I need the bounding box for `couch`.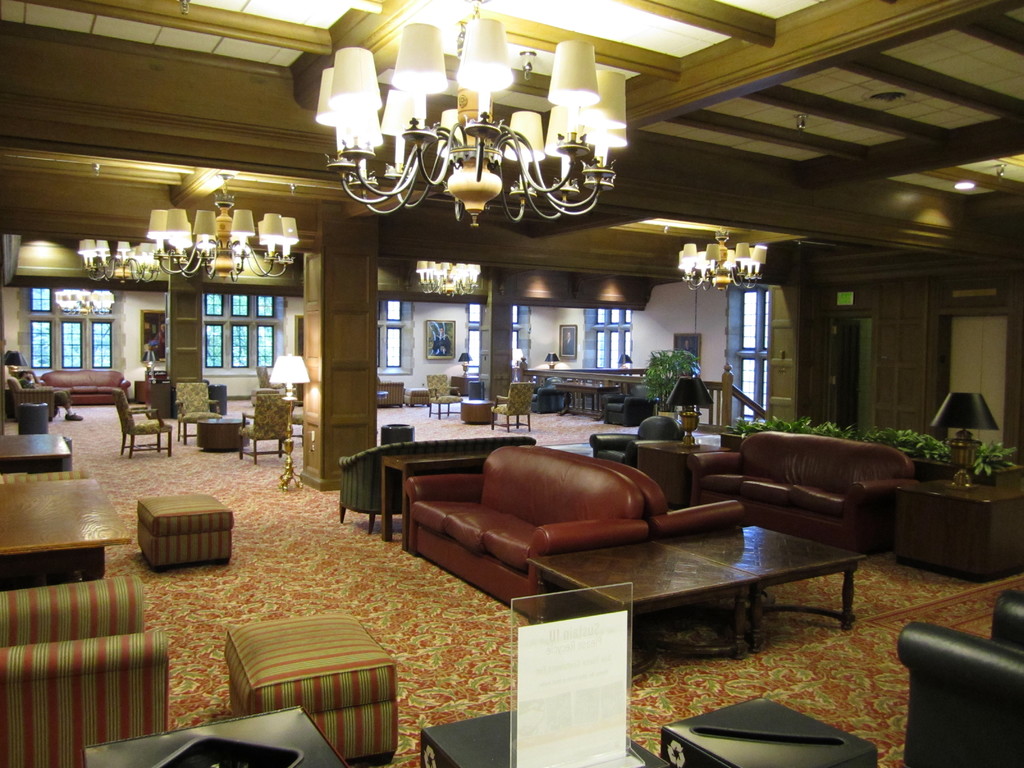
Here it is: box(38, 366, 131, 408).
